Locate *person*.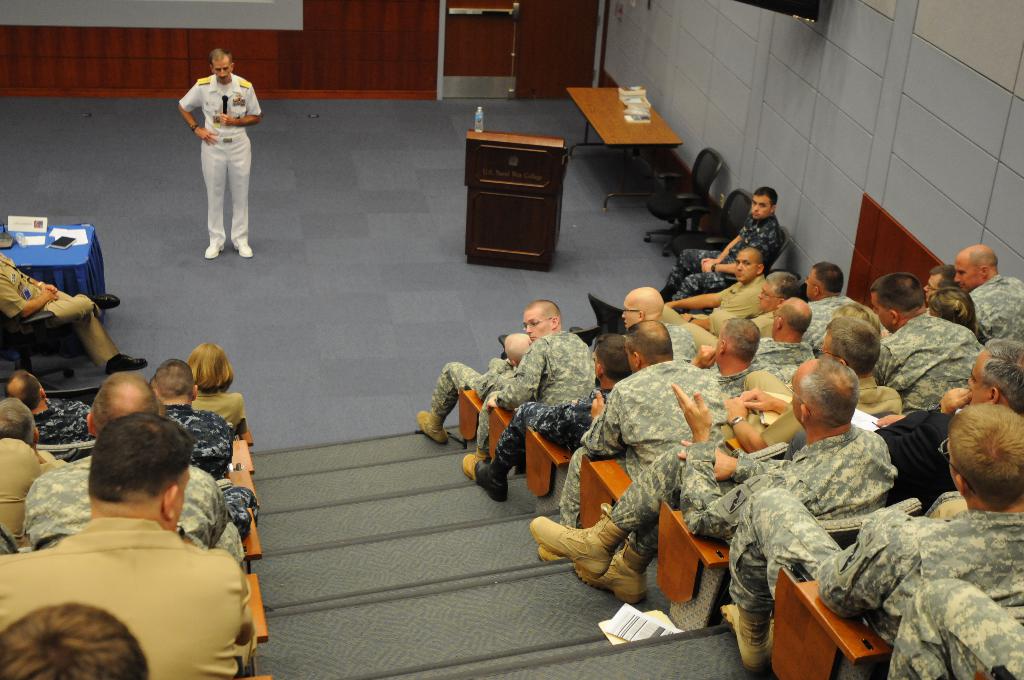
Bounding box: 0:245:150:366.
